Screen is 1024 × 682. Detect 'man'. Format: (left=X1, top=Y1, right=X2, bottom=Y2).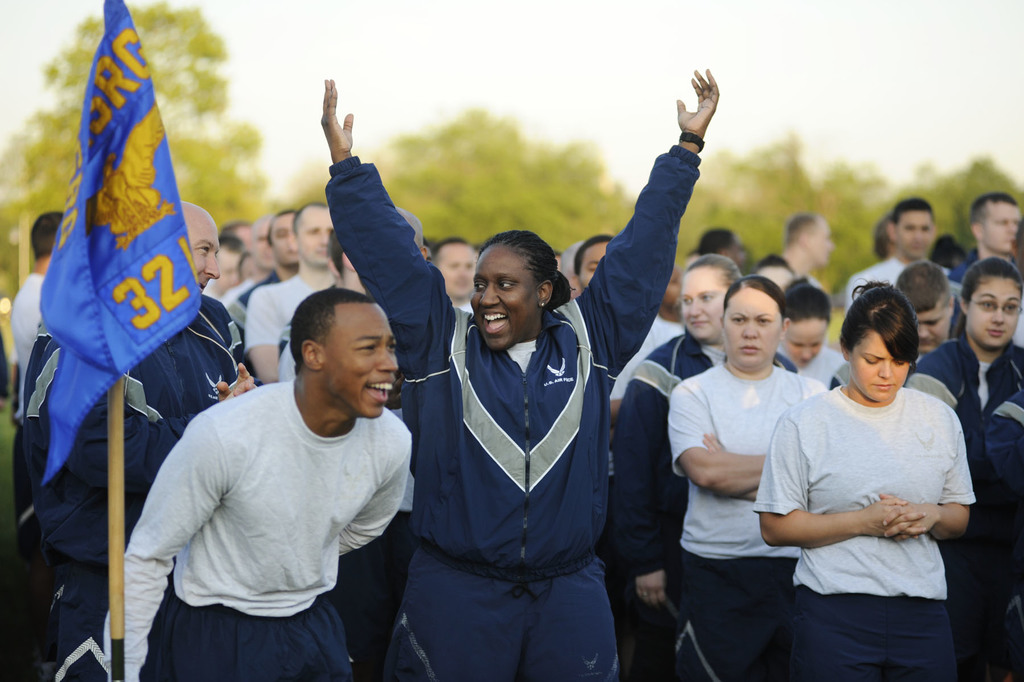
(left=850, top=199, right=948, bottom=305).
